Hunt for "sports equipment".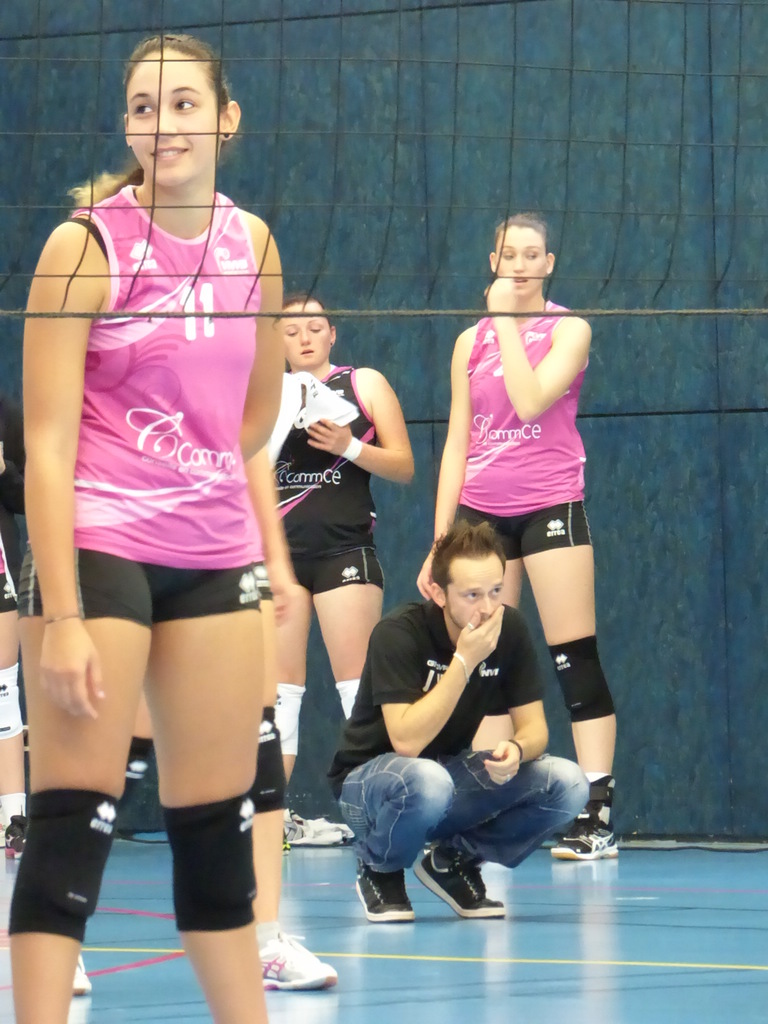
Hunted down at Rect(258, 931, 340, 995).
